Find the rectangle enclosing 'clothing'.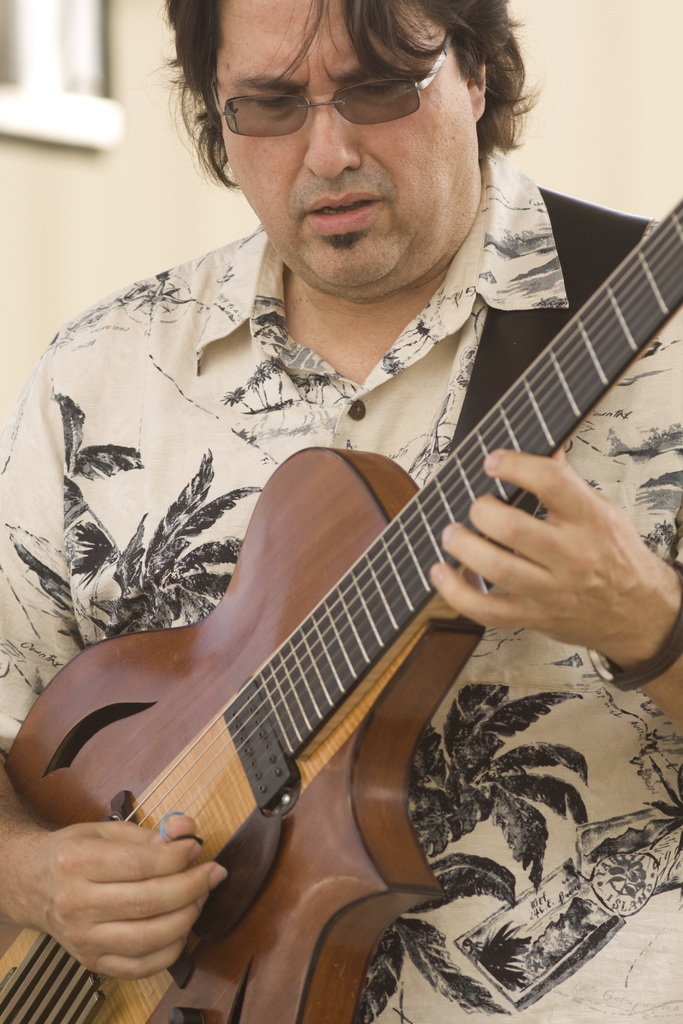
(x1=72, y1=122, x2=670, y2=990).
